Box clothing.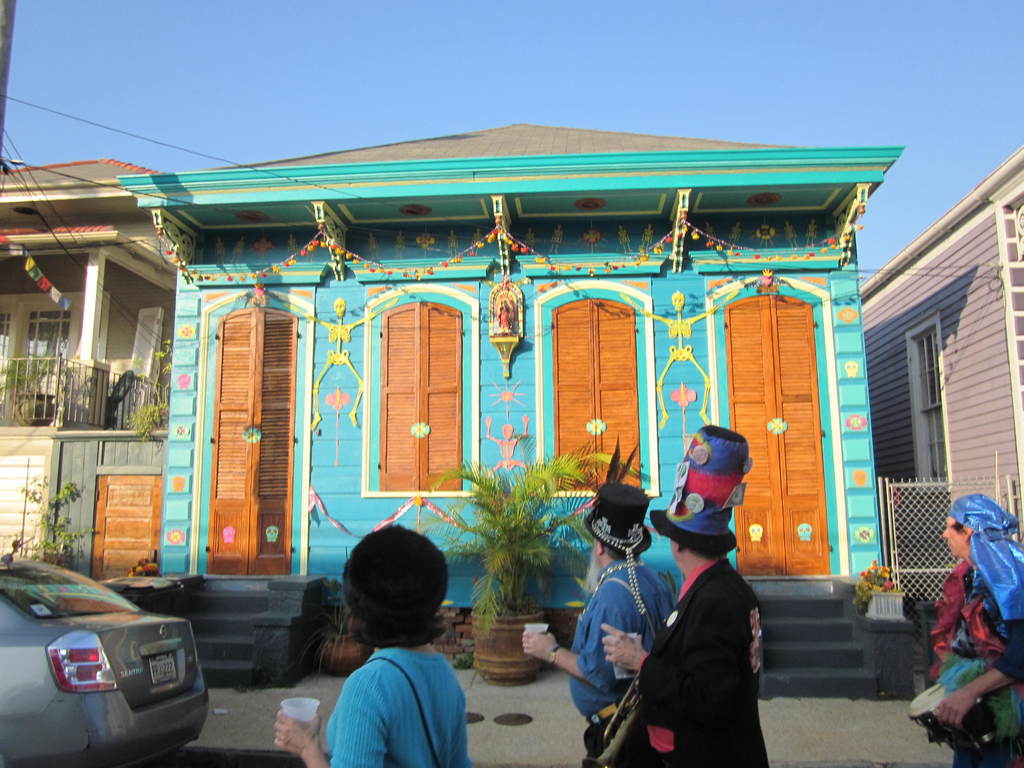
[left=925, top=493, right=1023, bottom=767].
